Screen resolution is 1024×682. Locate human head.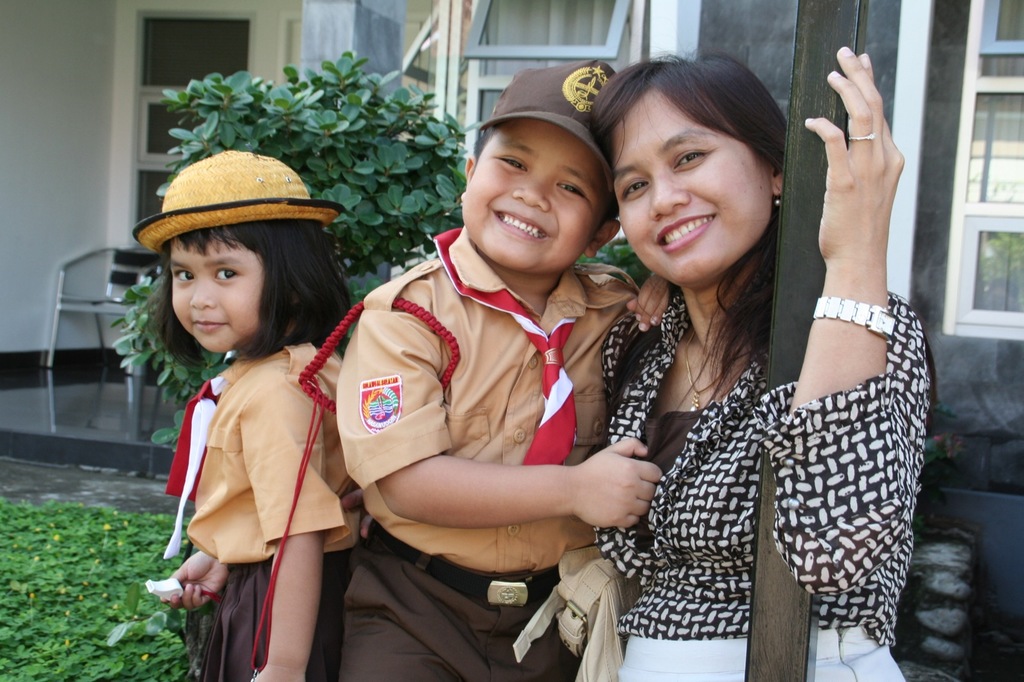
[x1=460, y1=58, x2=630, y2=267].
